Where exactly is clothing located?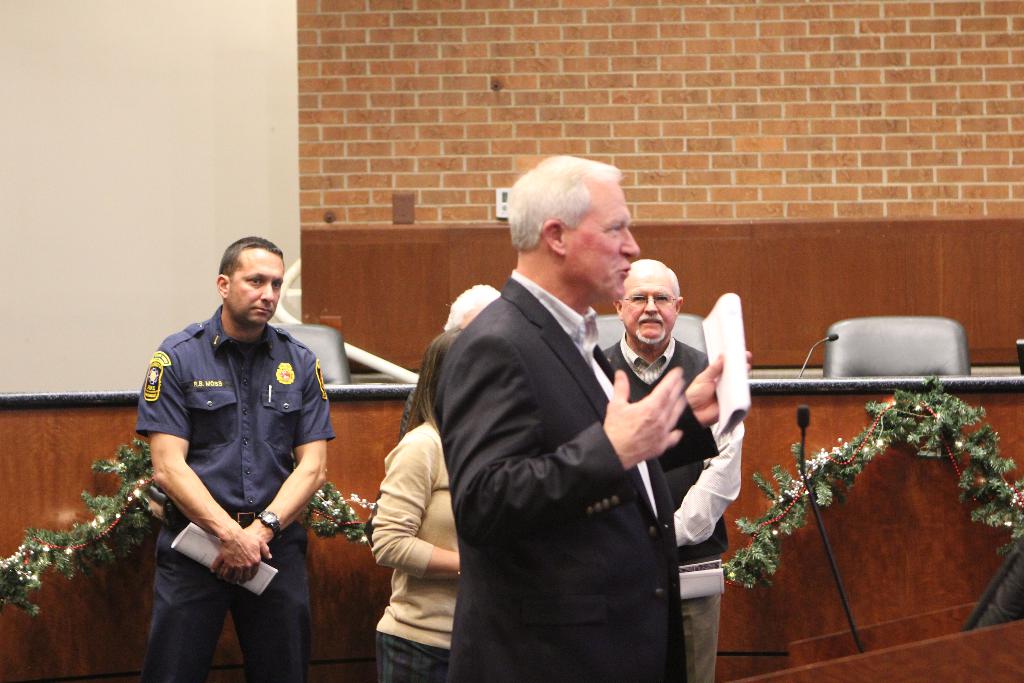
Its bounding box is [398,333,464,438].
